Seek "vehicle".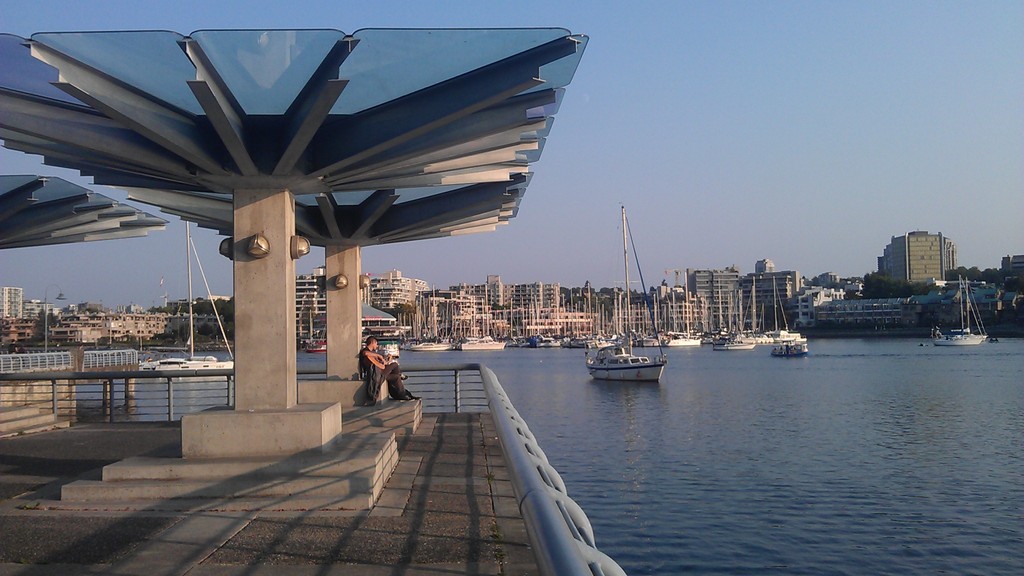
box=[138, 217, 237, 381].
